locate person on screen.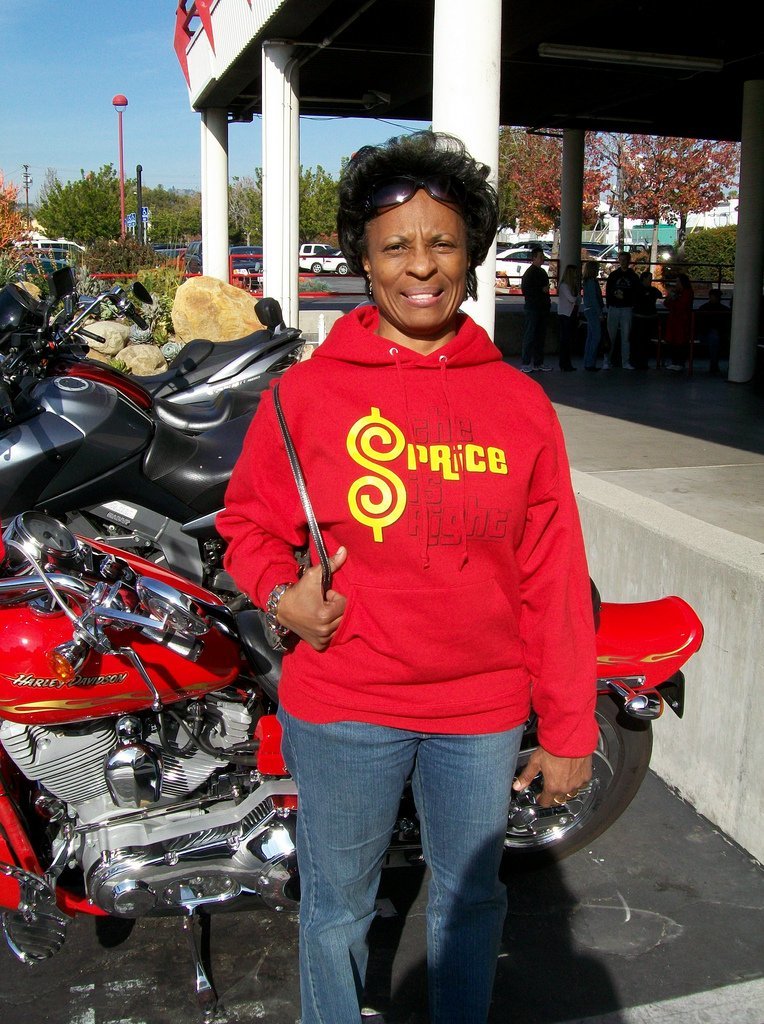
On screen at pyautogui.locateOnScreen(639, 267, 665, 371).
